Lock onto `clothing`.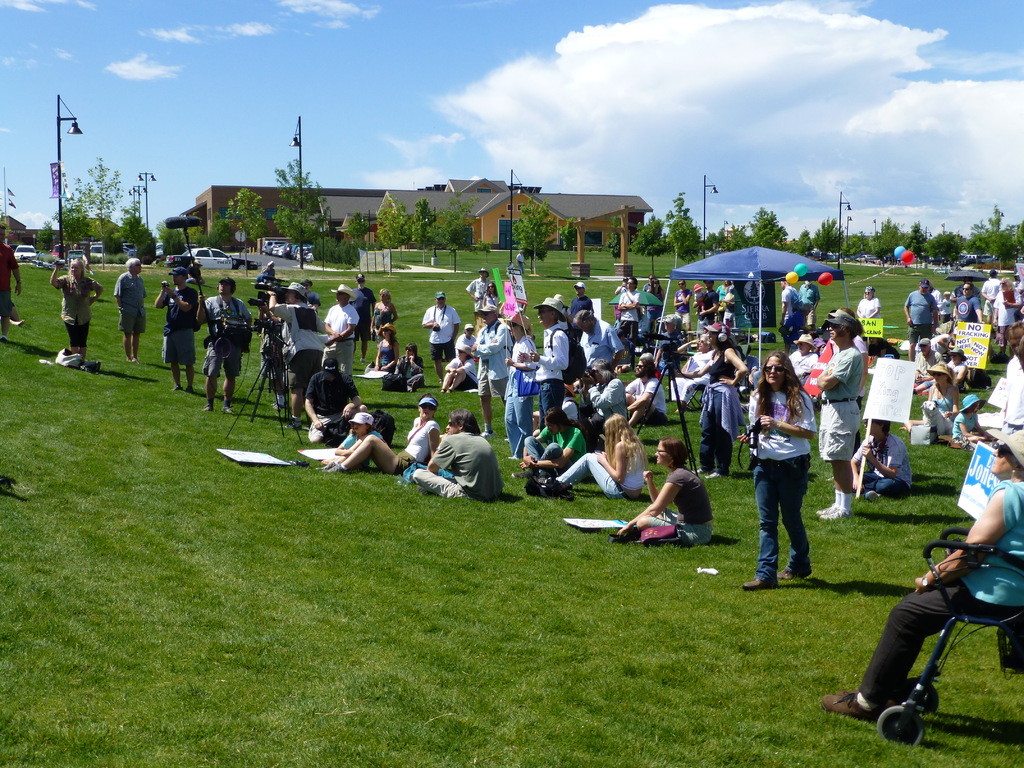
Locked: <box>804,338,871,469</box>.
